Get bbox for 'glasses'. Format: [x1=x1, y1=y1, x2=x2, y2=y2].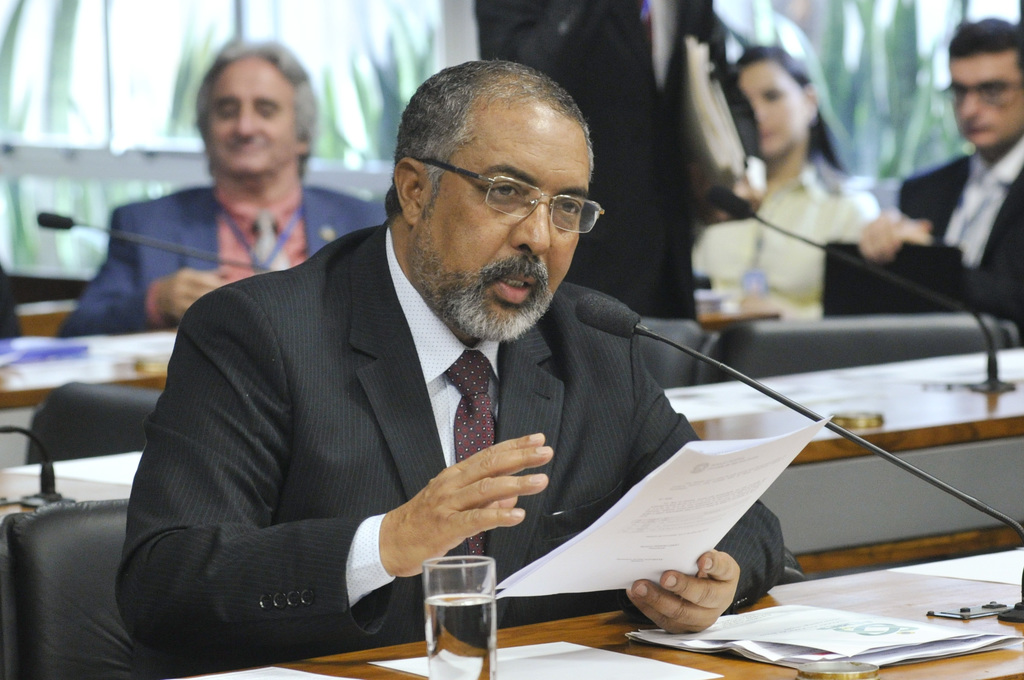
[x1=939, y1=79, x2=1023, y2=109].
